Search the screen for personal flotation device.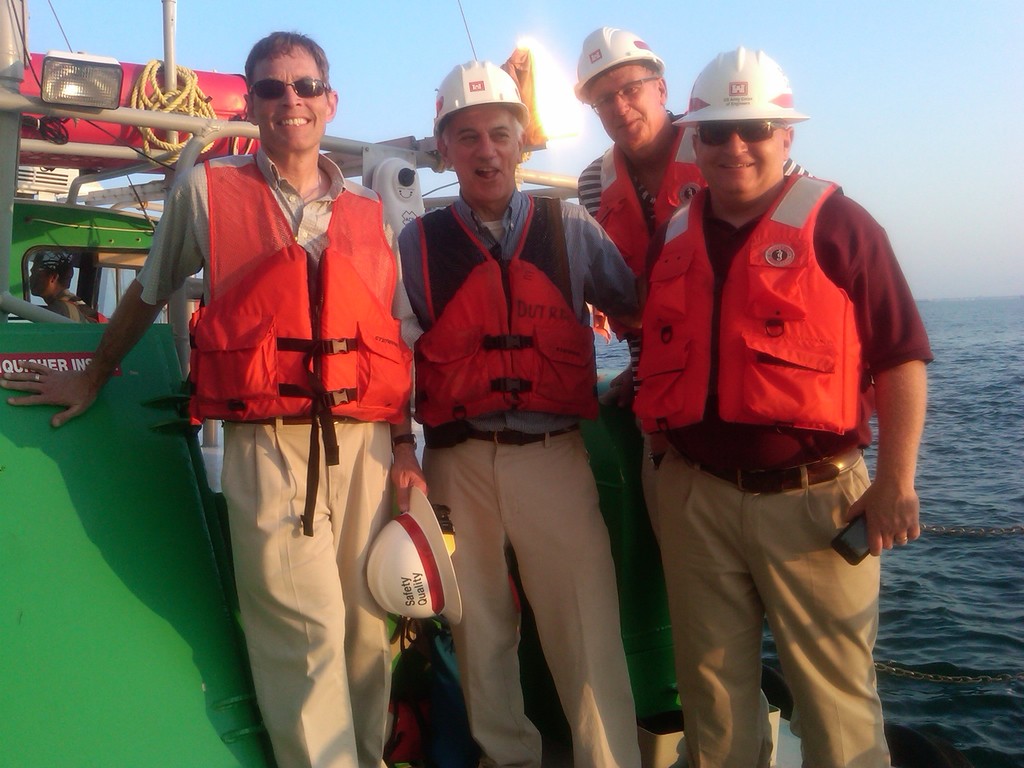
Found at 410 191 607 431.
